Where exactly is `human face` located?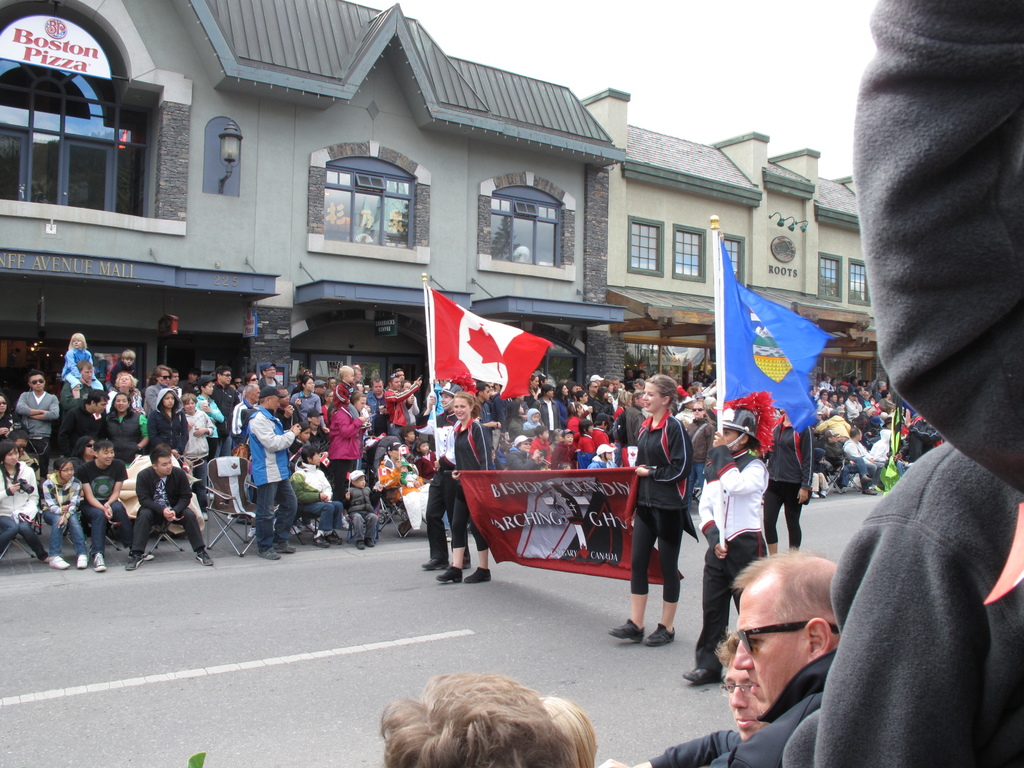
Its bounding box is detection(449, 399, 468, 420).
